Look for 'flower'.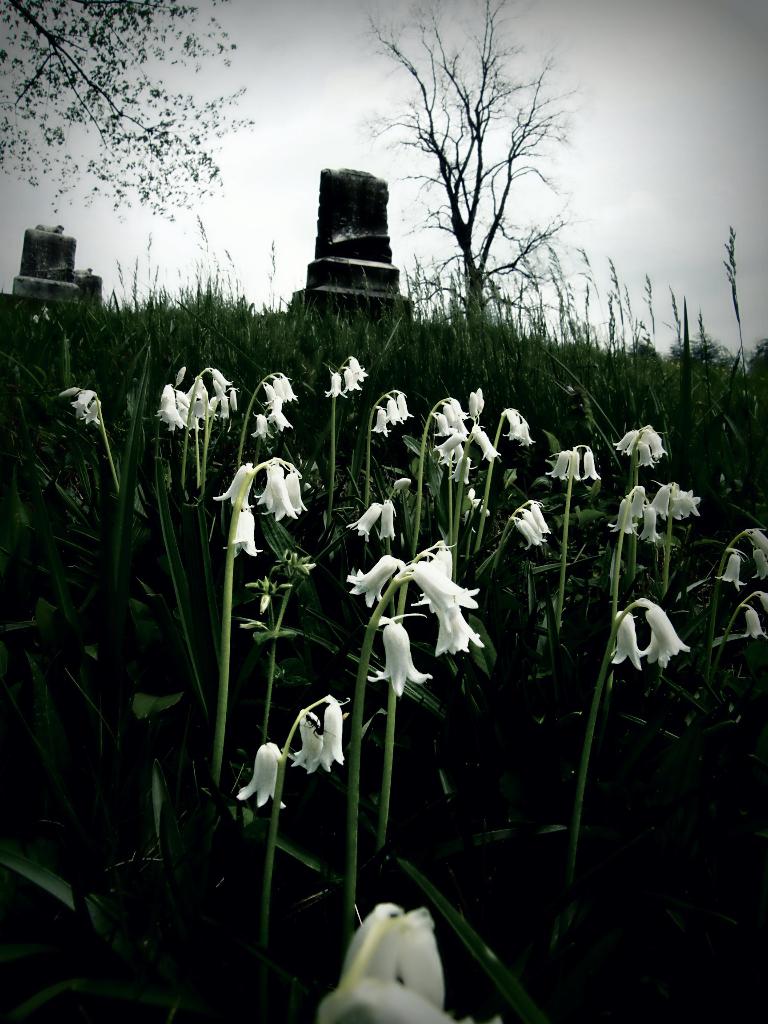
Found: box(315, 903, 457, 1023).
